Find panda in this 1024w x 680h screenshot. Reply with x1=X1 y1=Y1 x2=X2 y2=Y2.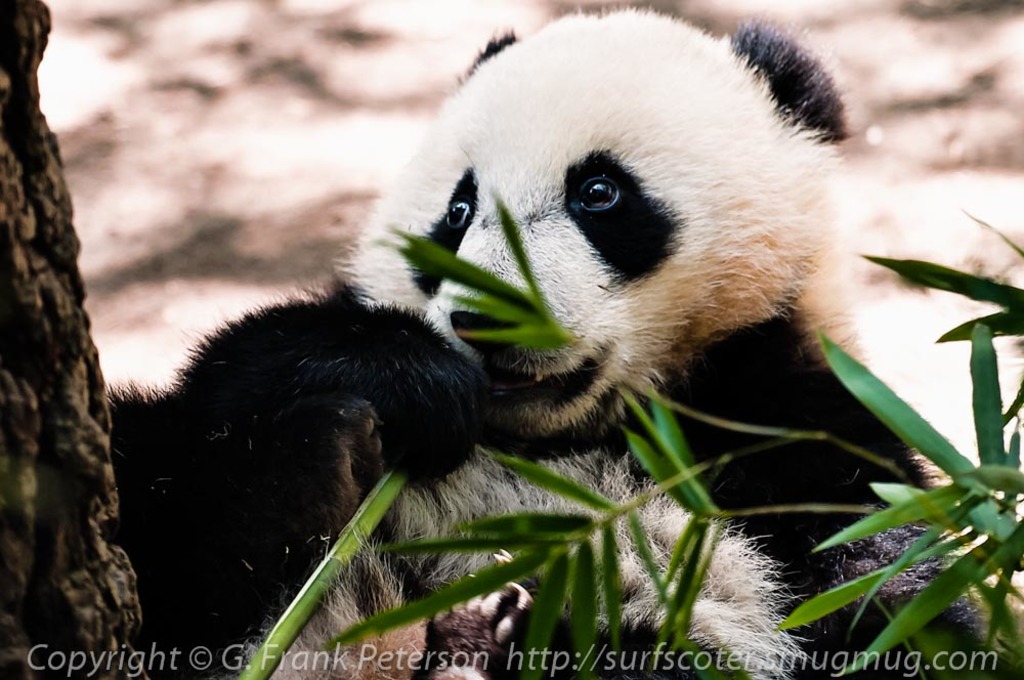
x1=109 y1=4 x2=1020 y2=679.
